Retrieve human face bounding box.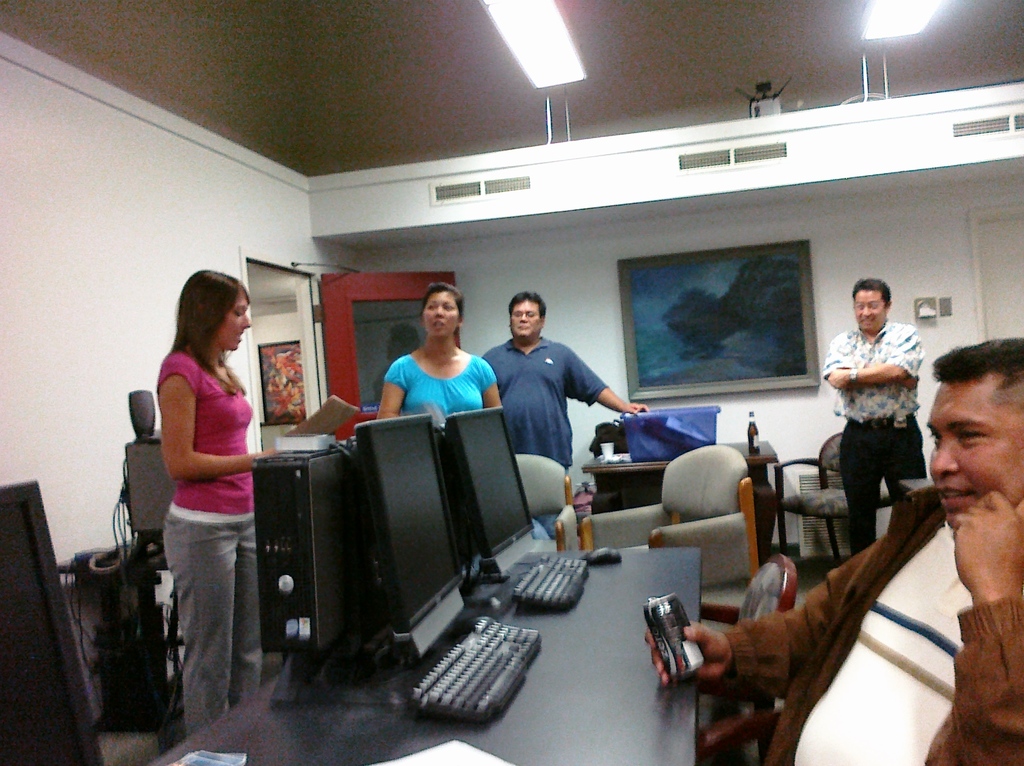
Bounding box: Rect(856, 289, 886, 334).
